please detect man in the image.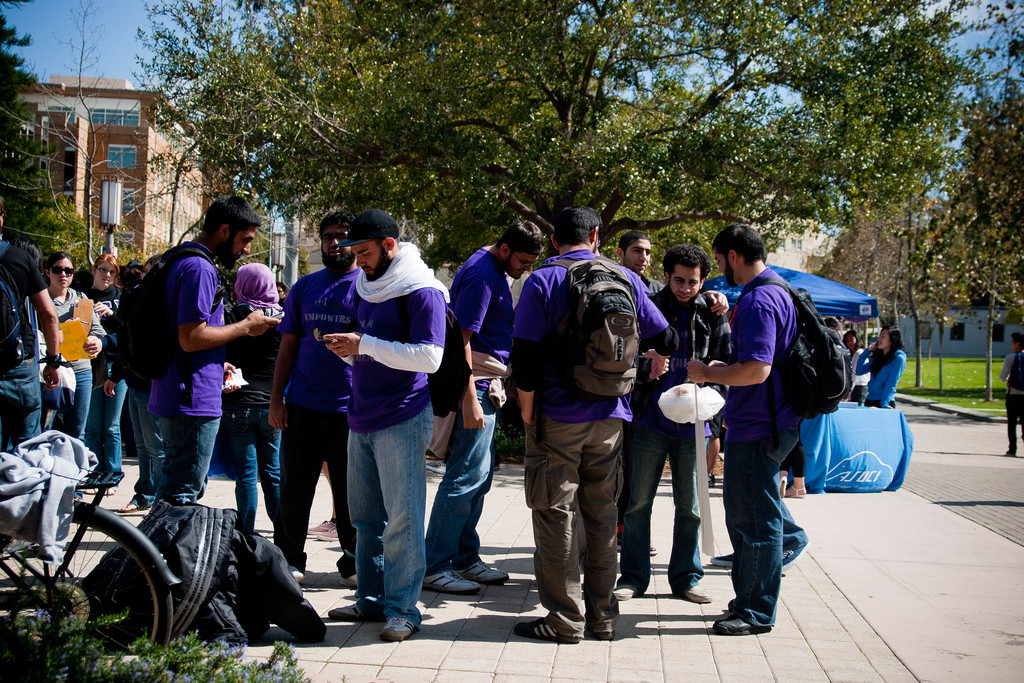
crop(619, 242, 714, 604).
